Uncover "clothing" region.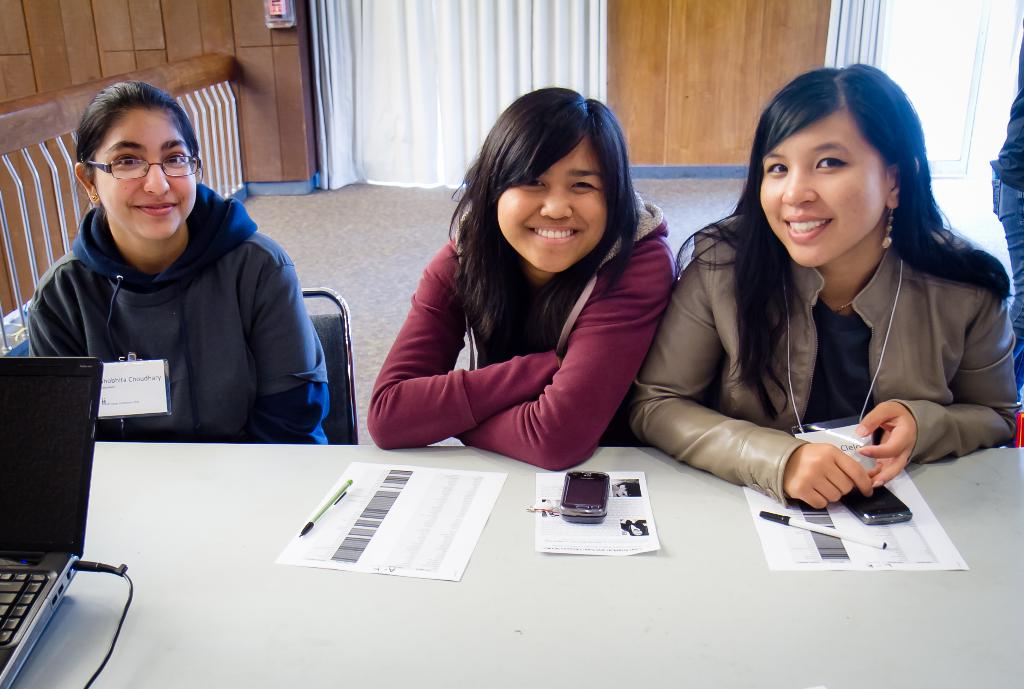
Uncovered: rect(29, 182, 328, 445).
